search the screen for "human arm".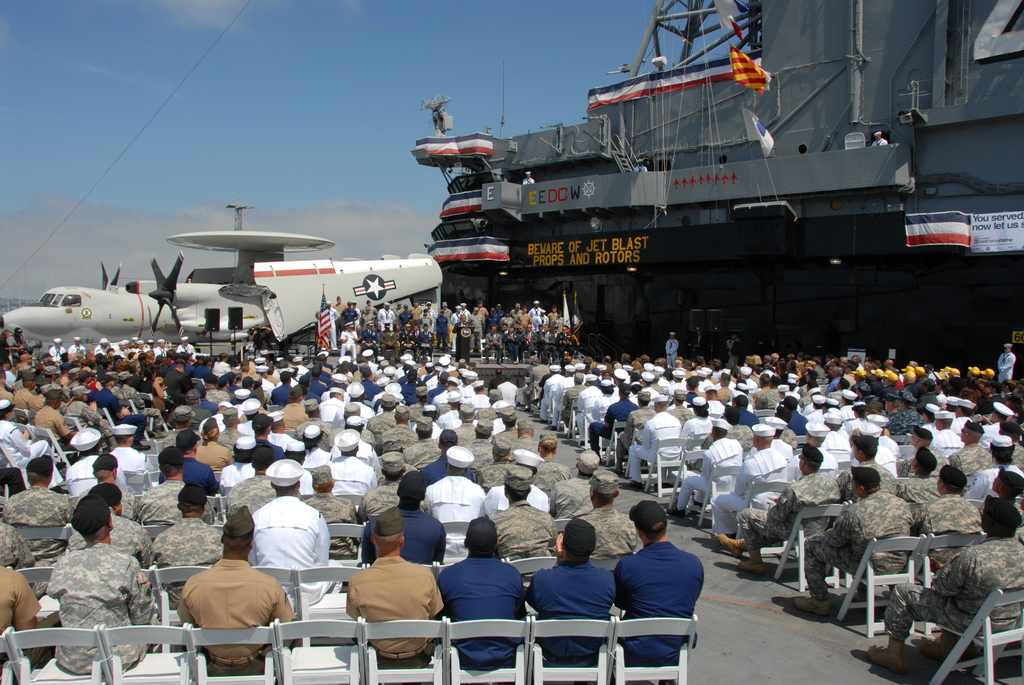
Found at select_region(120, 559, 154, 624).
